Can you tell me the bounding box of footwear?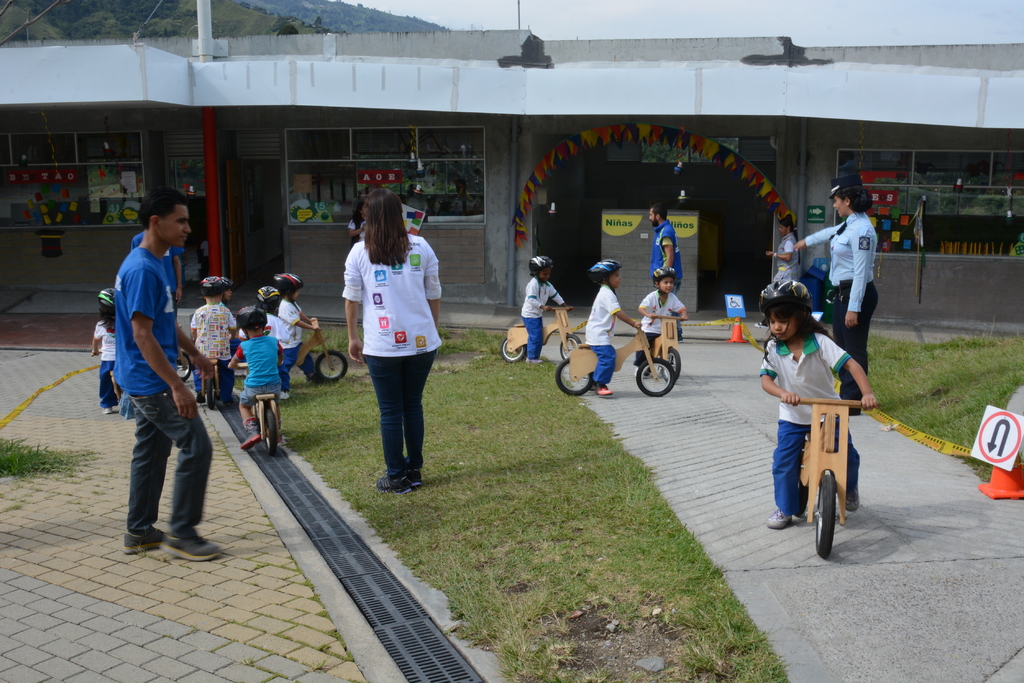
crop(766, 506, 792, 534).
